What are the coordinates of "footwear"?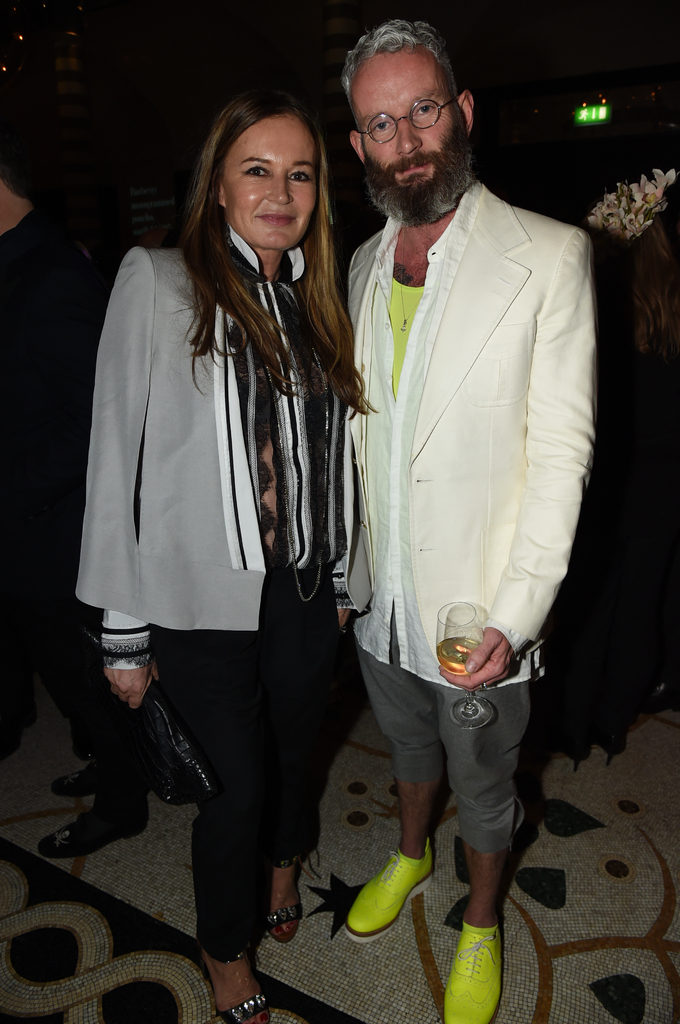
<box>49,760,103,798</box>.
